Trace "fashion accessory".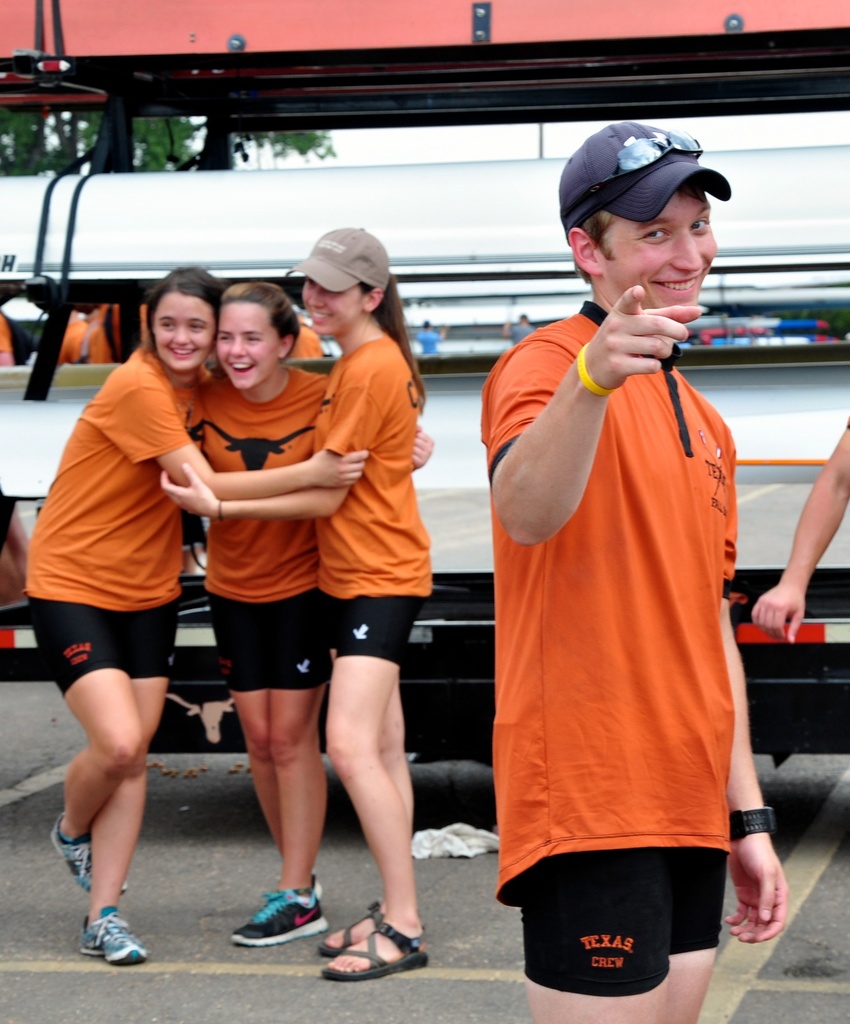
Traced to 228:877:328:946.
